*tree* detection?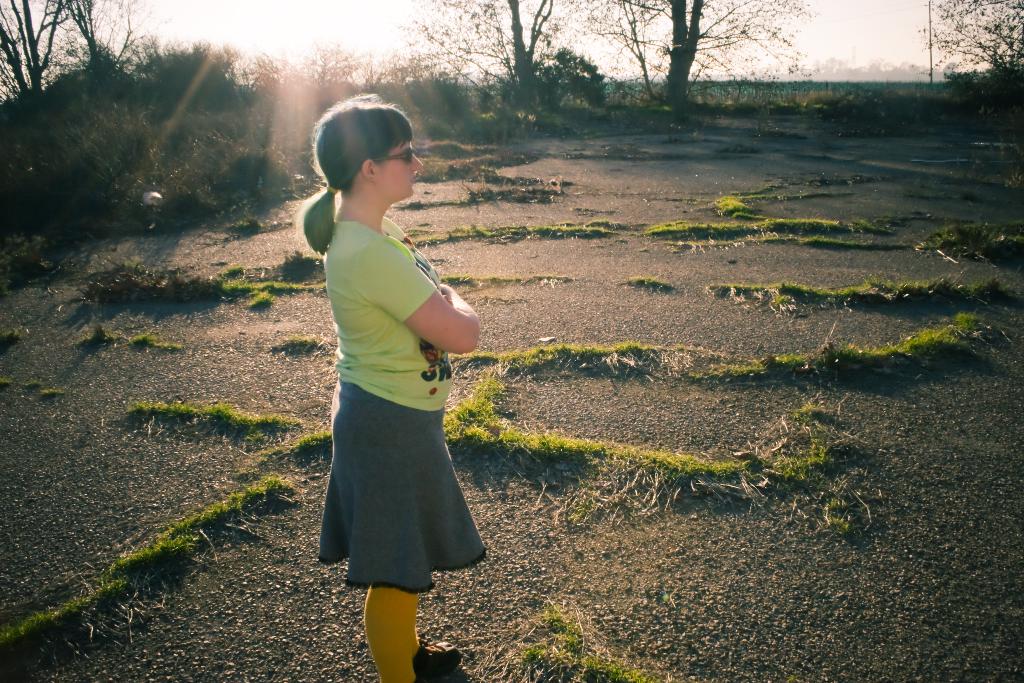
60, 0, 104, 62
